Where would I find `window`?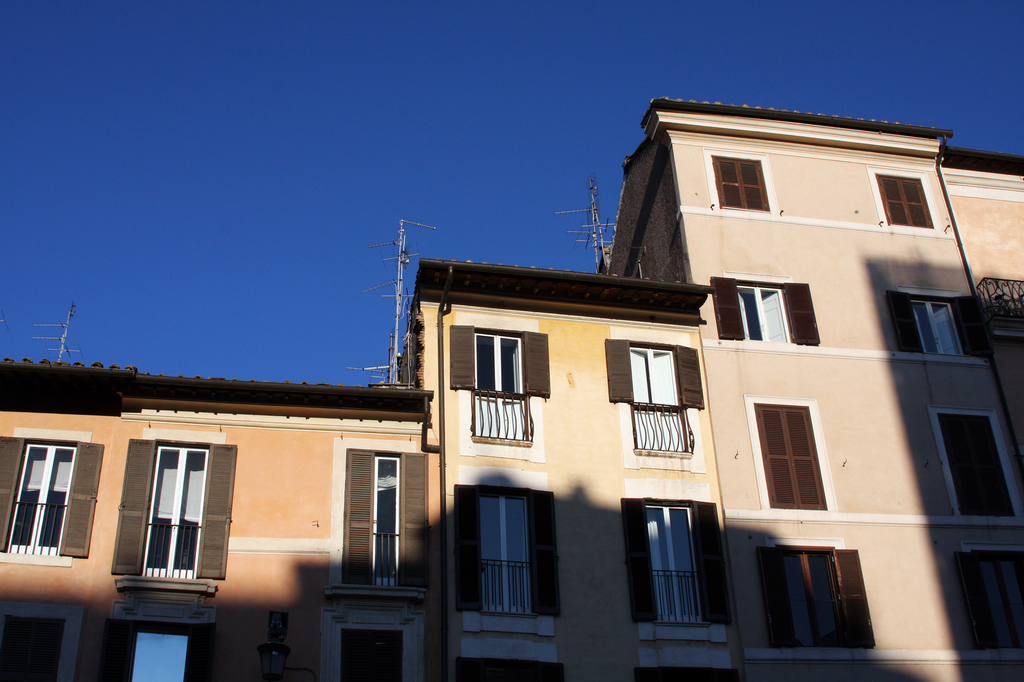
At (753, 393, 830, 508).
